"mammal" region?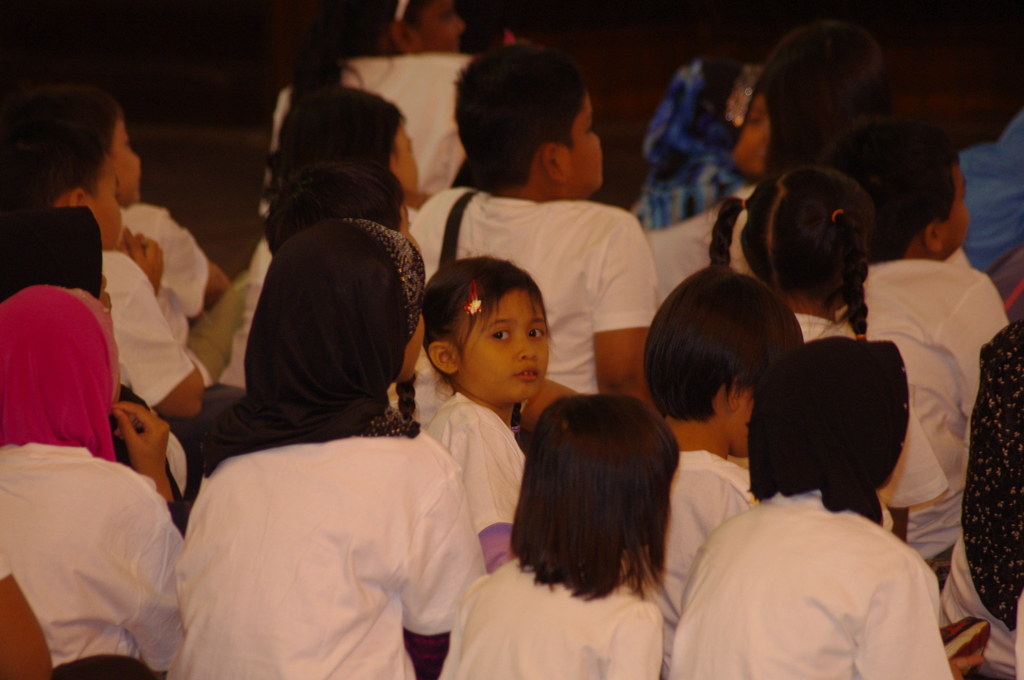
(271, 163, 406, 249)
